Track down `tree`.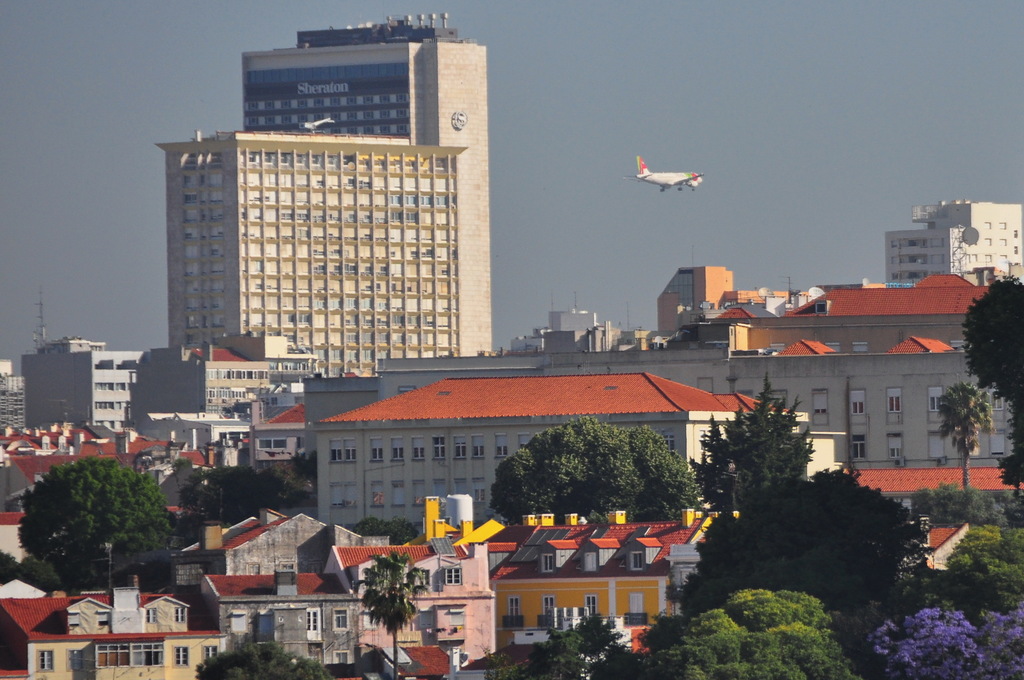
Tracked to box(959, 273, 1023, 494).
